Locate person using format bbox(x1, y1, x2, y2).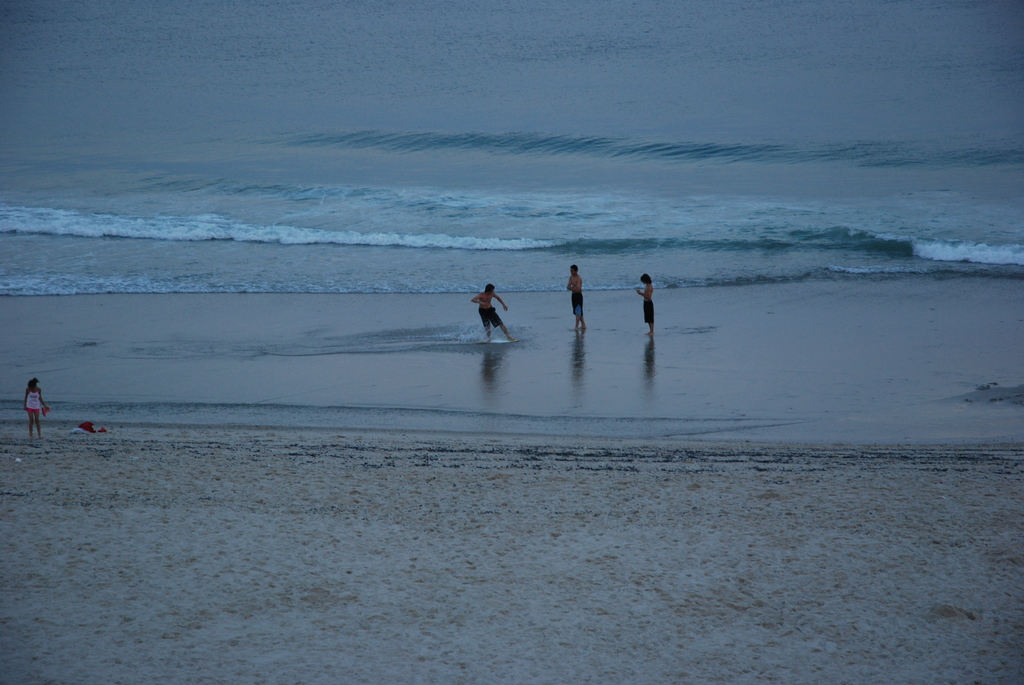
bbox(22, 380, 43, 441).
